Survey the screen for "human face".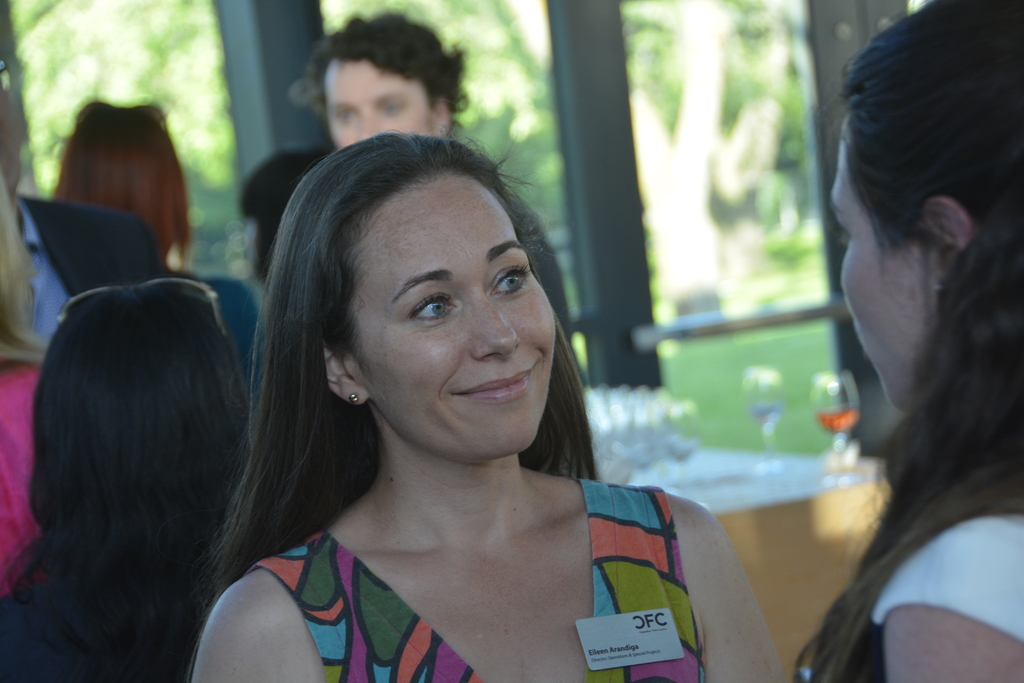
Survey found: 370:176:551:459.
